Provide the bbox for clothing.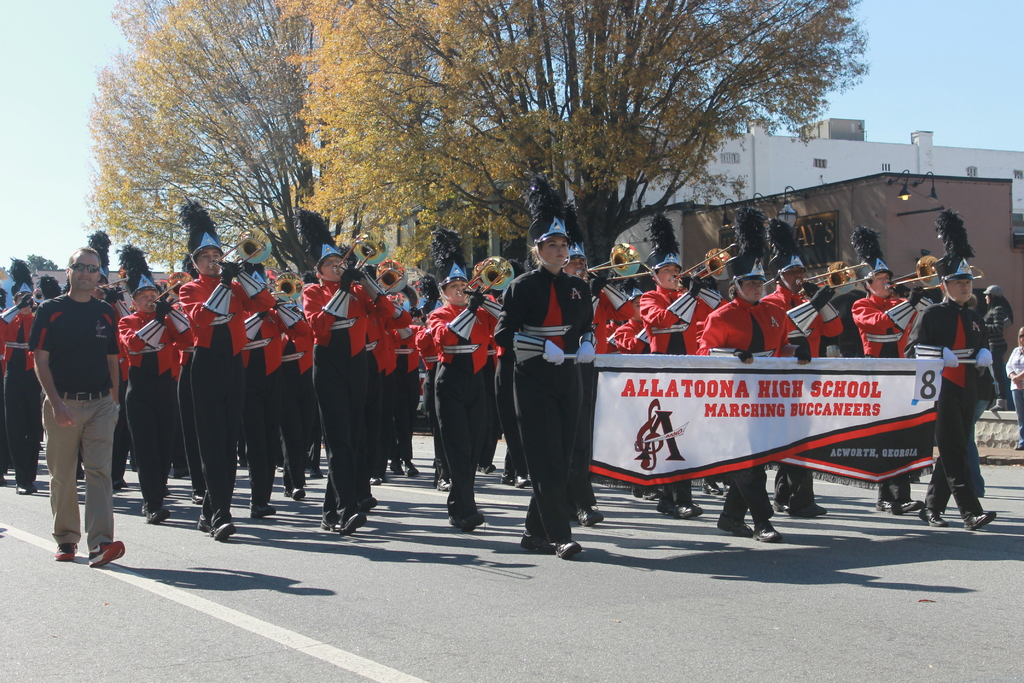
BBox(305, 422, 328, 470).
